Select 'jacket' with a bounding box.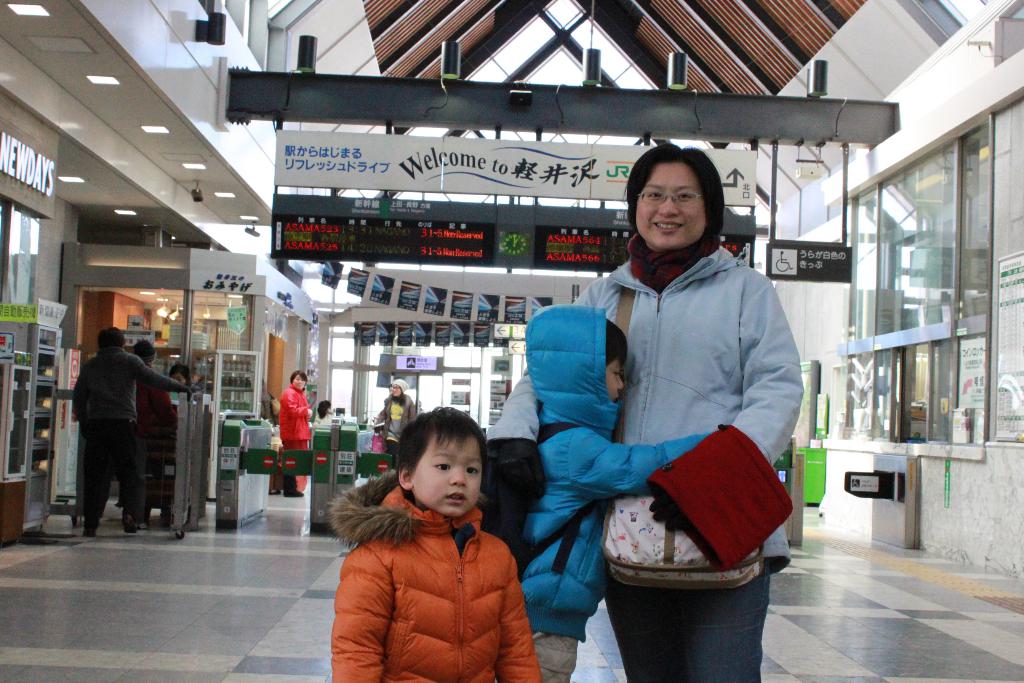
321,470,537,680.
